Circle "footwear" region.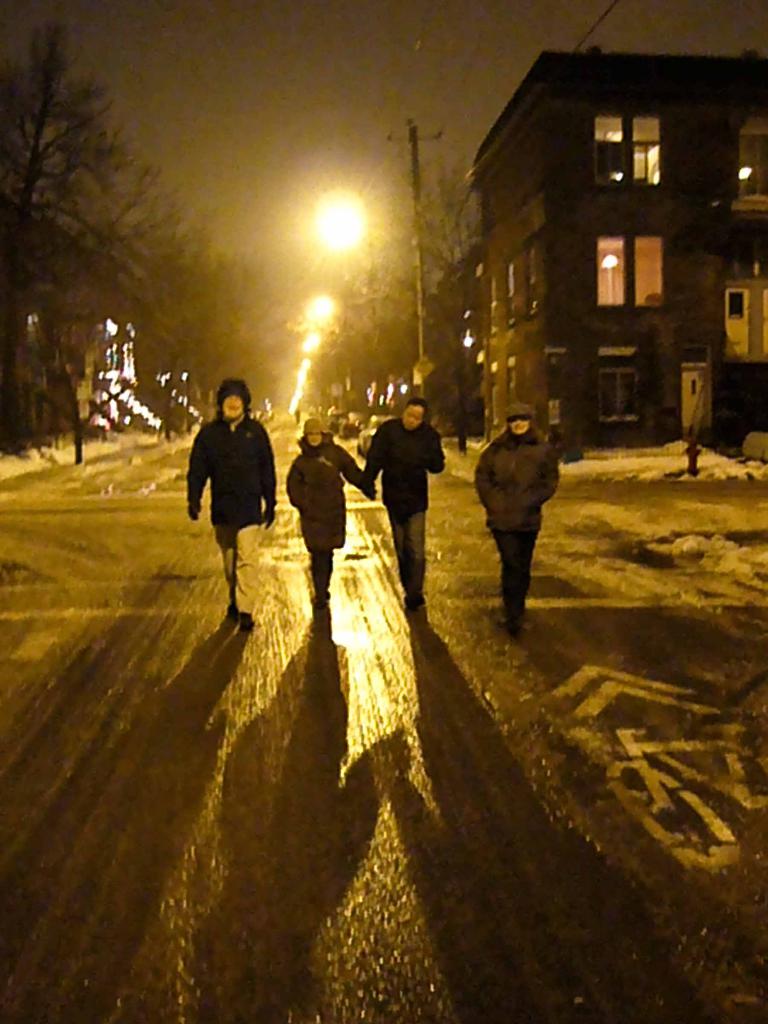
Region: left=239, top=610, right=254, bottom=630.
